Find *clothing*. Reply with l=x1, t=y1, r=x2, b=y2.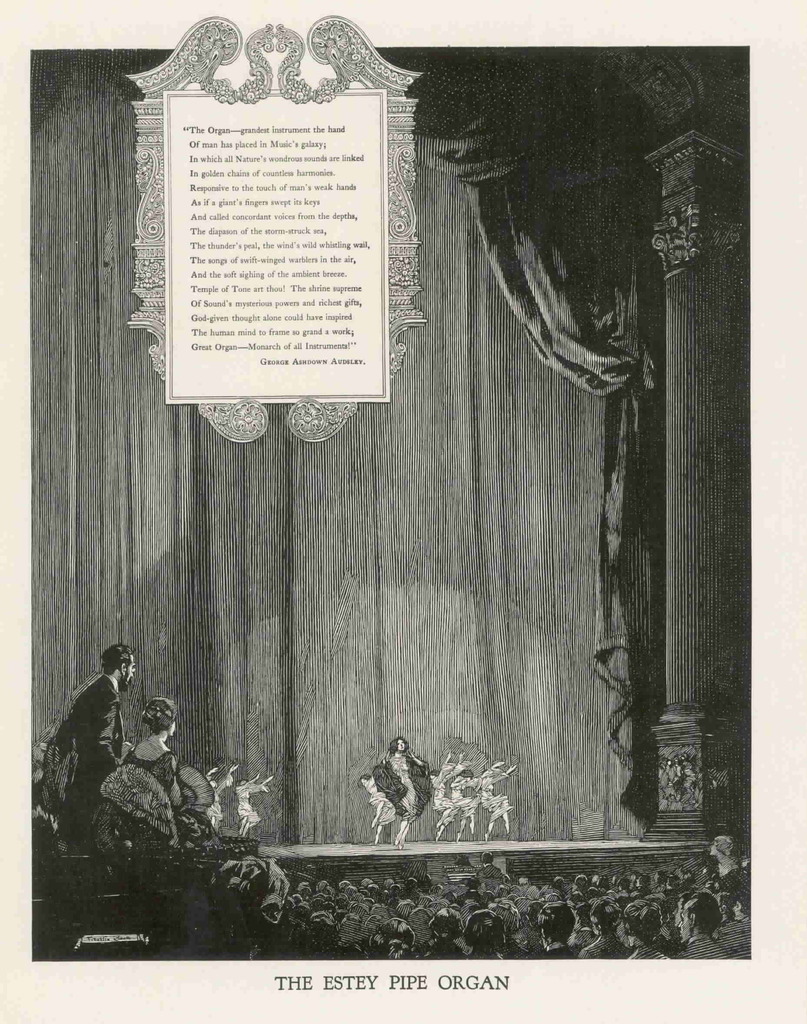
l=205, t=777, r=233, b=822.
